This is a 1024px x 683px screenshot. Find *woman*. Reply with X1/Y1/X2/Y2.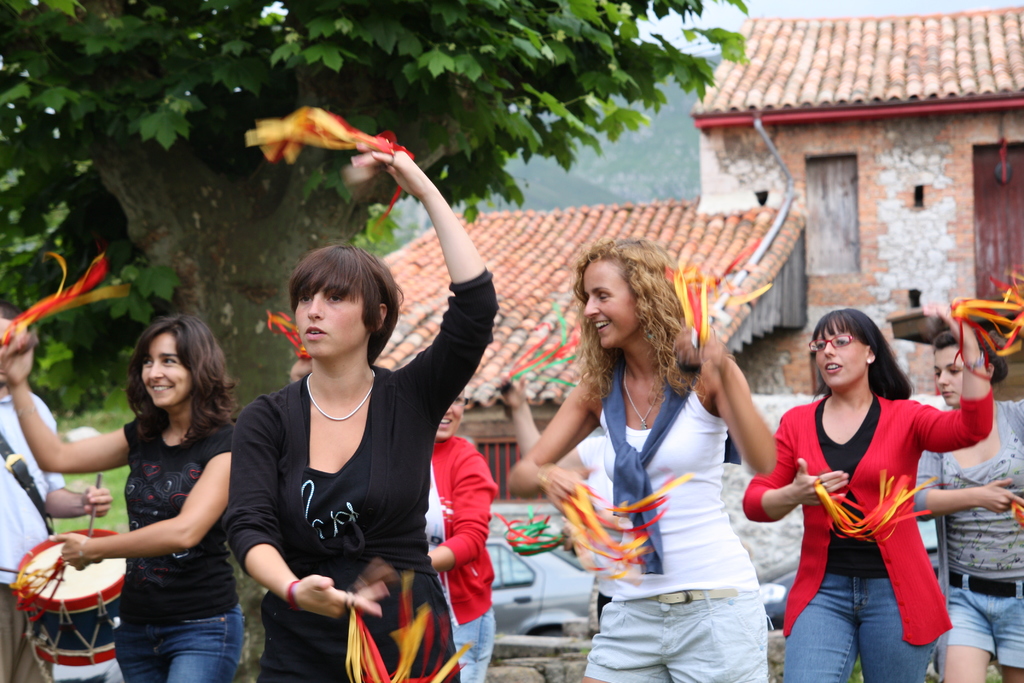
913/329/1023/682.
